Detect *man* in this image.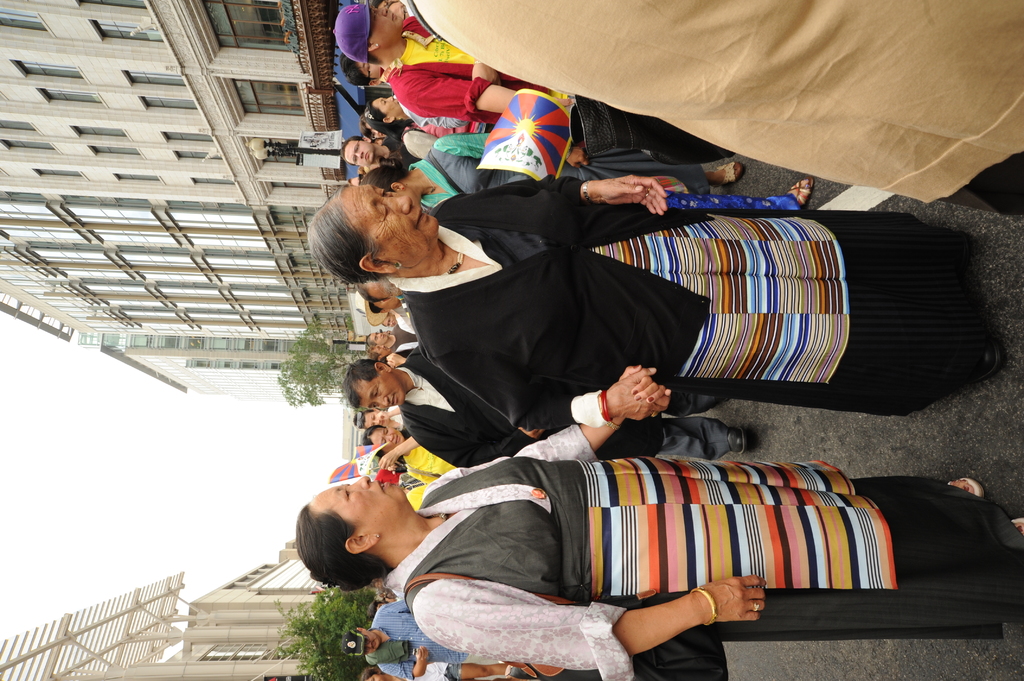
Detection: 346 598 492 676.
